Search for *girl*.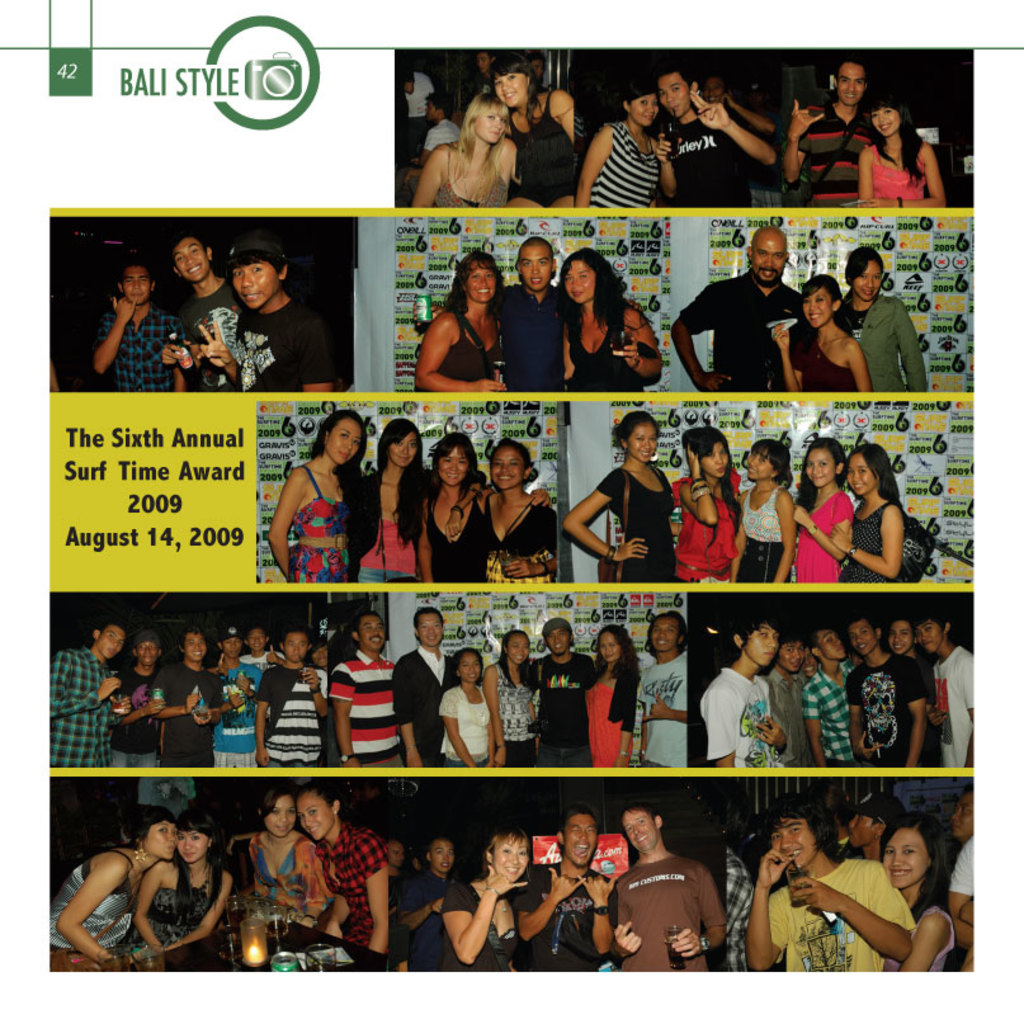
Found at (x1=860, y1=91, x2=943, y2=204).
